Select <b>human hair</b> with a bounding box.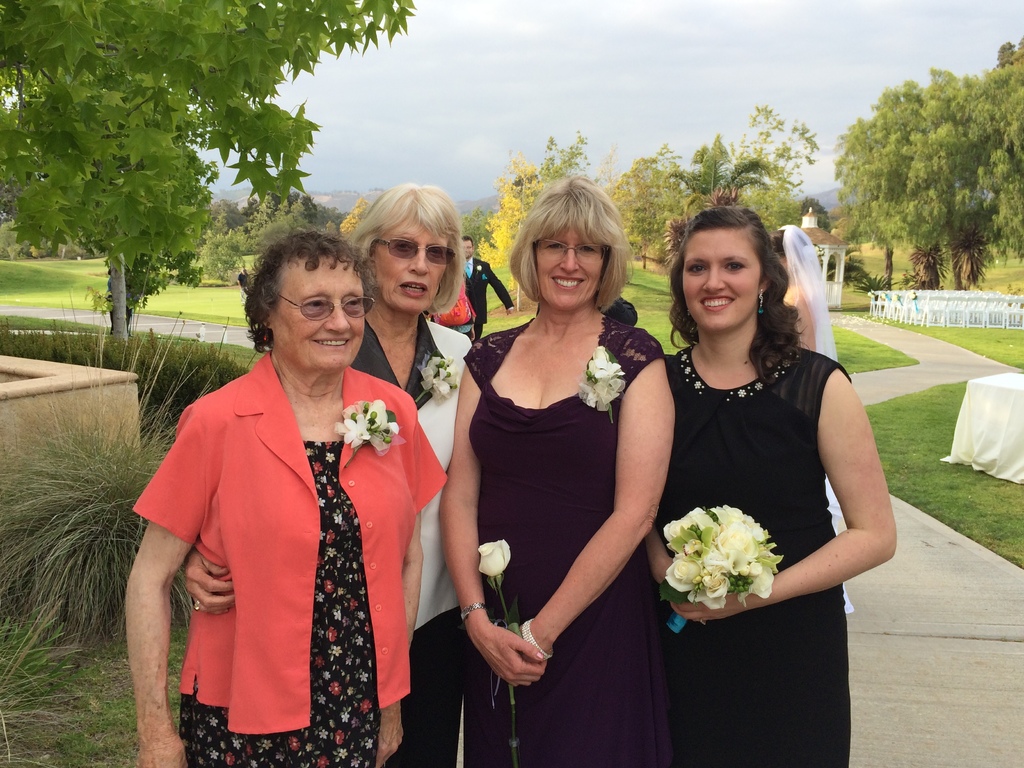
{"x1": 342, "y1": 181, "x2": 471, "y2": 326}.
